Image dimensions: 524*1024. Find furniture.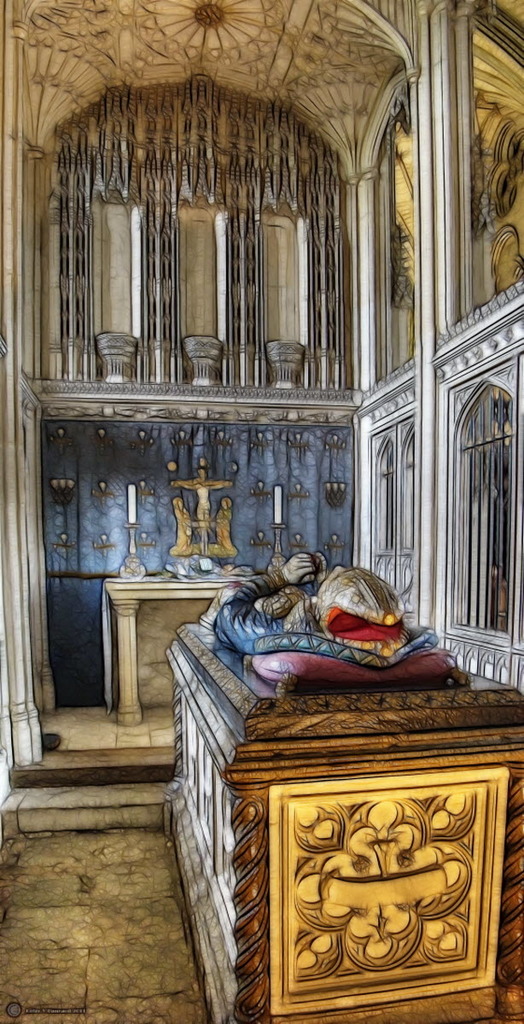
<region>164, 621, 523, 1023</region>.
